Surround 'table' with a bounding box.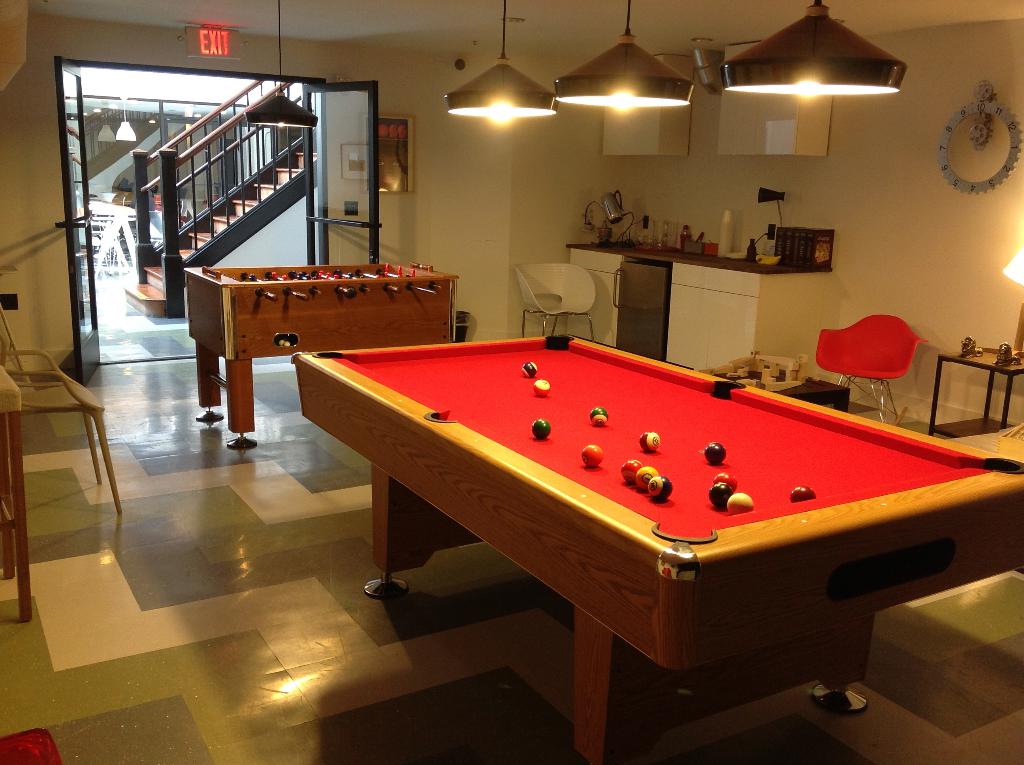
<box>289,353,1023,762</box>.
